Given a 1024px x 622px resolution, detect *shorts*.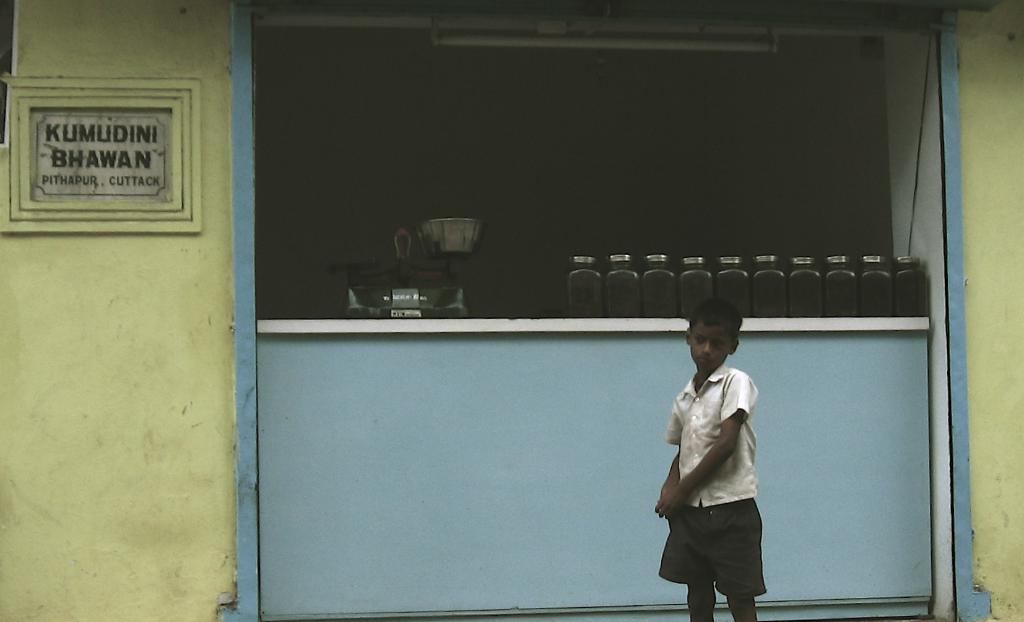
region(666, 516, 767, 591).
